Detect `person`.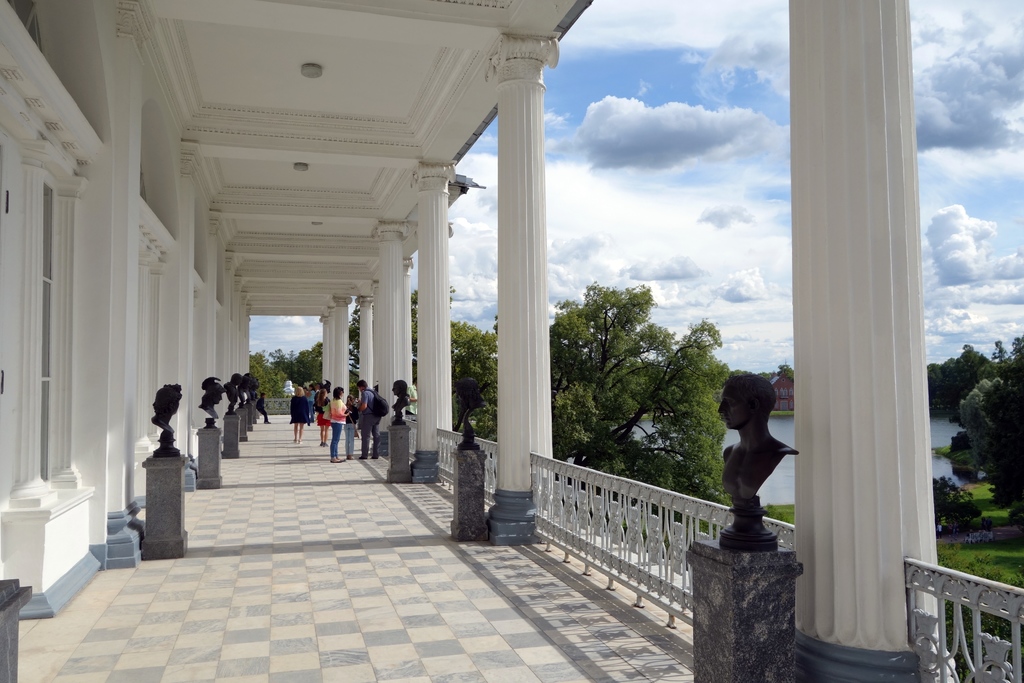
Detected at region(292, 386, 309, 441).
